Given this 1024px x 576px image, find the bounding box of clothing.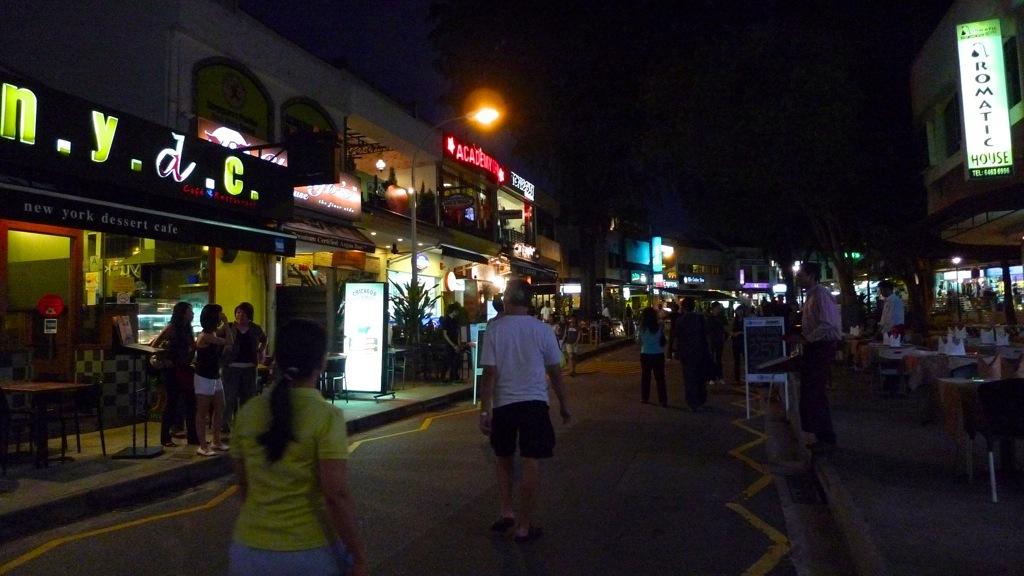
detection(877, 293, 906, 334).
